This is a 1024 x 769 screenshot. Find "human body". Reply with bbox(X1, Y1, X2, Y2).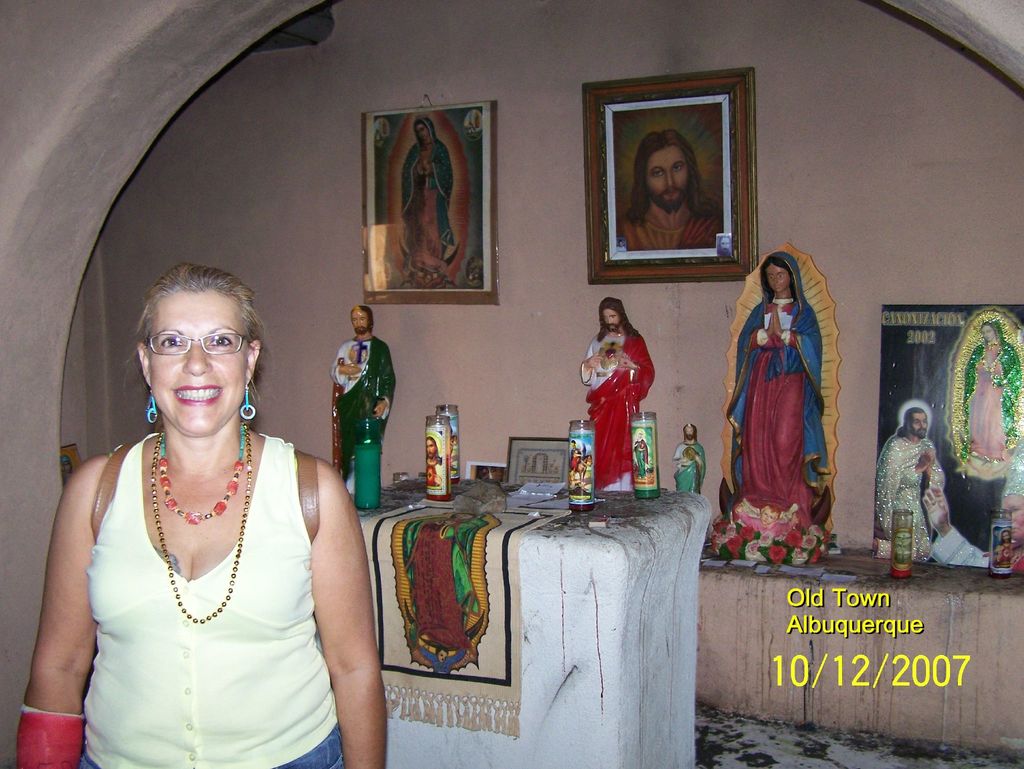
bbox(922, 485, 1023, 572).
